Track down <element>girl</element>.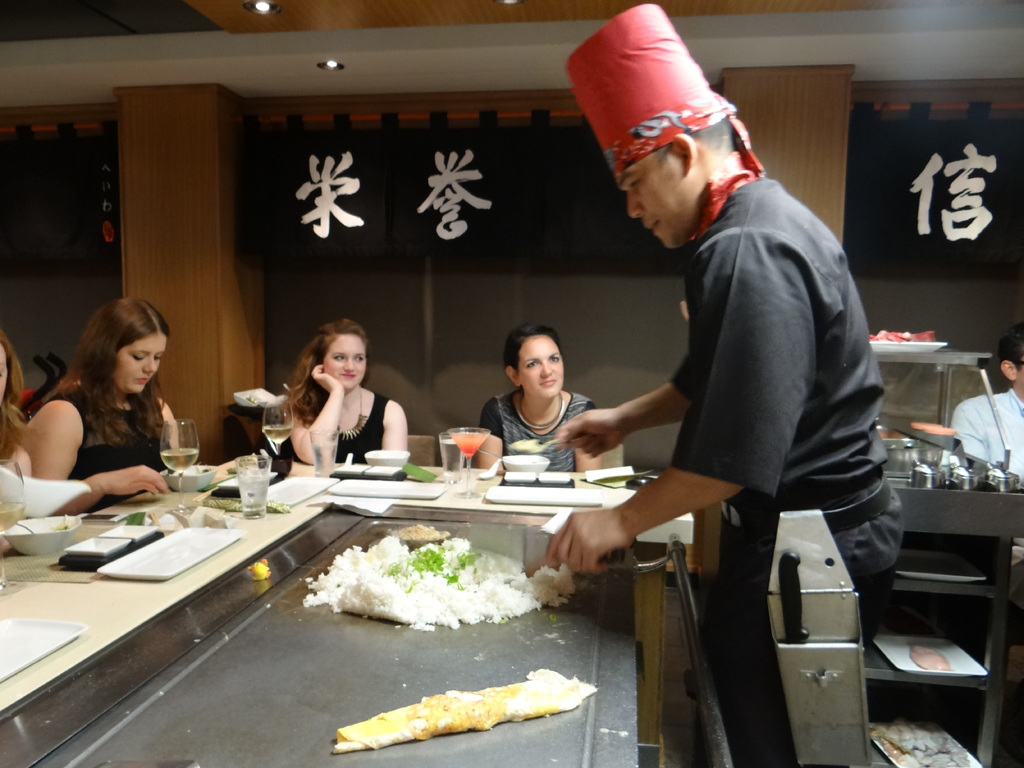
Tracked to <region>472, 317, 616, 476</region>.
